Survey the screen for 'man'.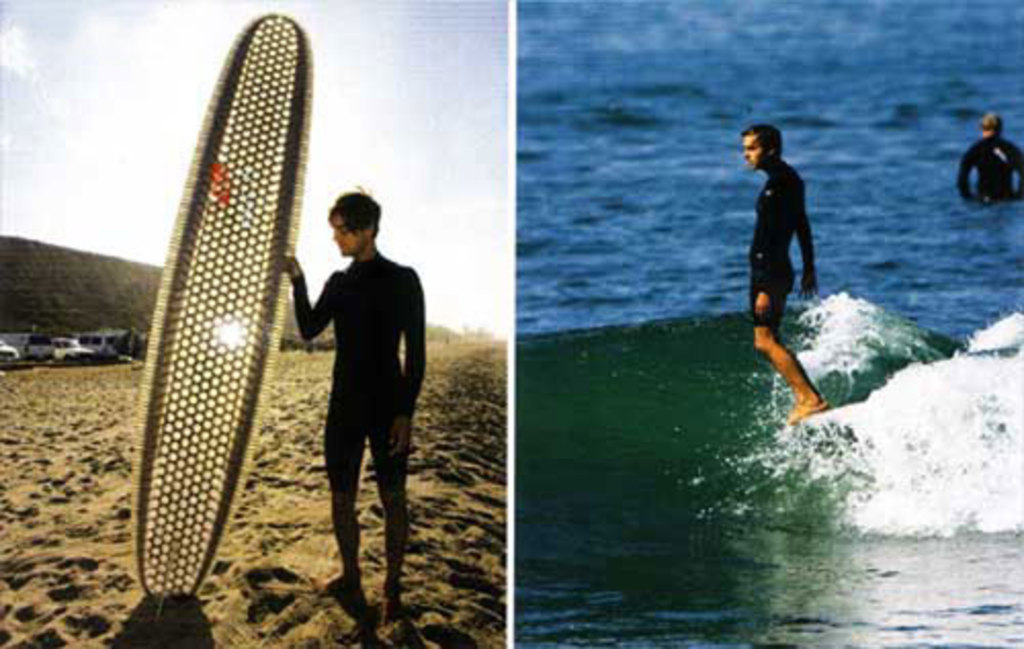
Survey found: [x1=741, y1=119, x2=825, y2=430].
